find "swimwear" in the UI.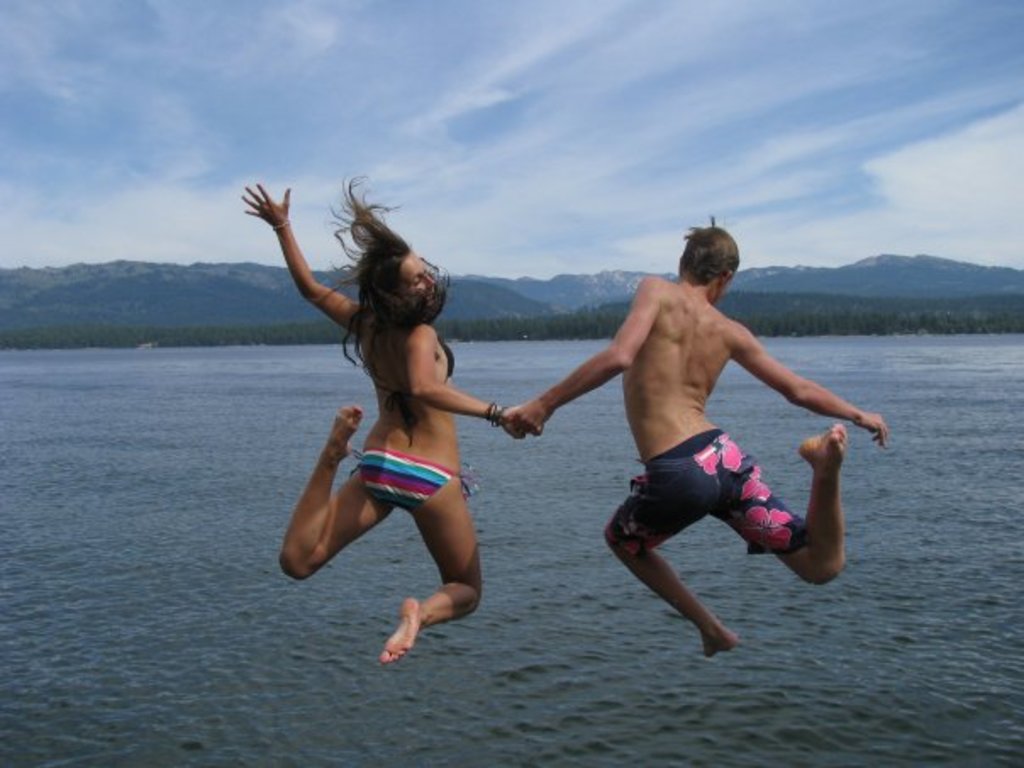
UI element at (x1=354, y1=320, x2=456, y2=422).
